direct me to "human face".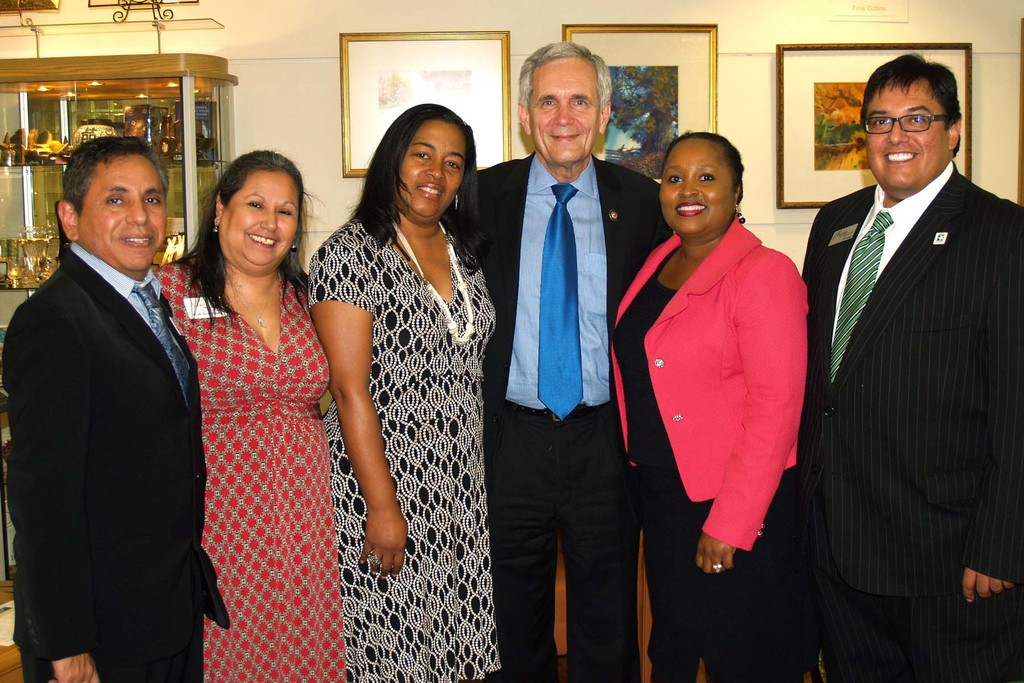
Direction: bbox=[868, 80, 948, 188].
